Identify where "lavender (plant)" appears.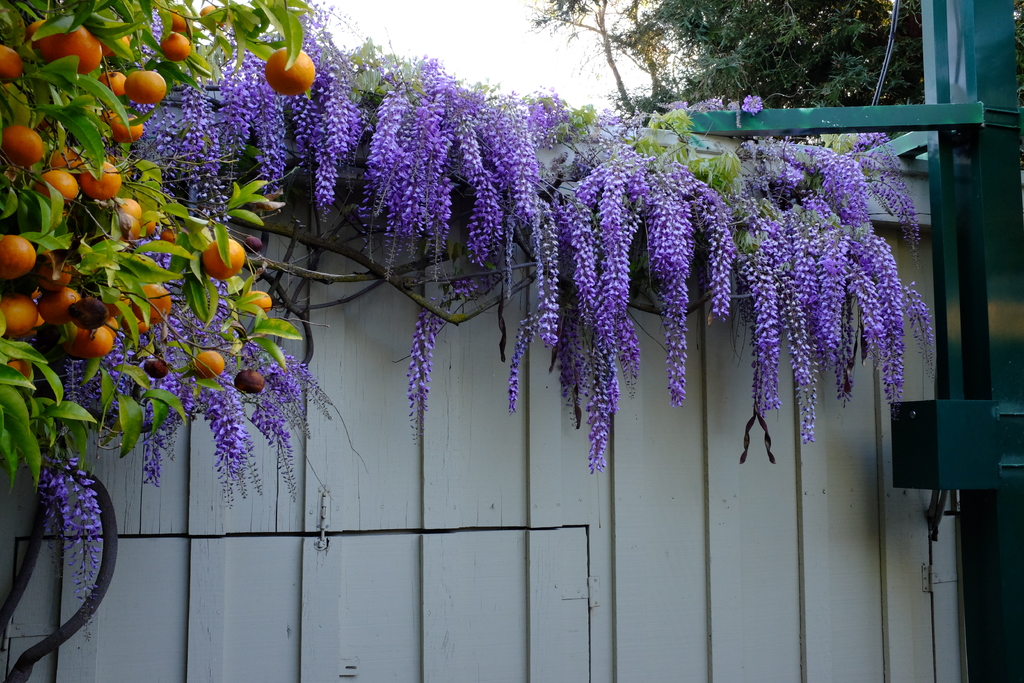
Appears at <region>598, 163, 631, 315</region>.
